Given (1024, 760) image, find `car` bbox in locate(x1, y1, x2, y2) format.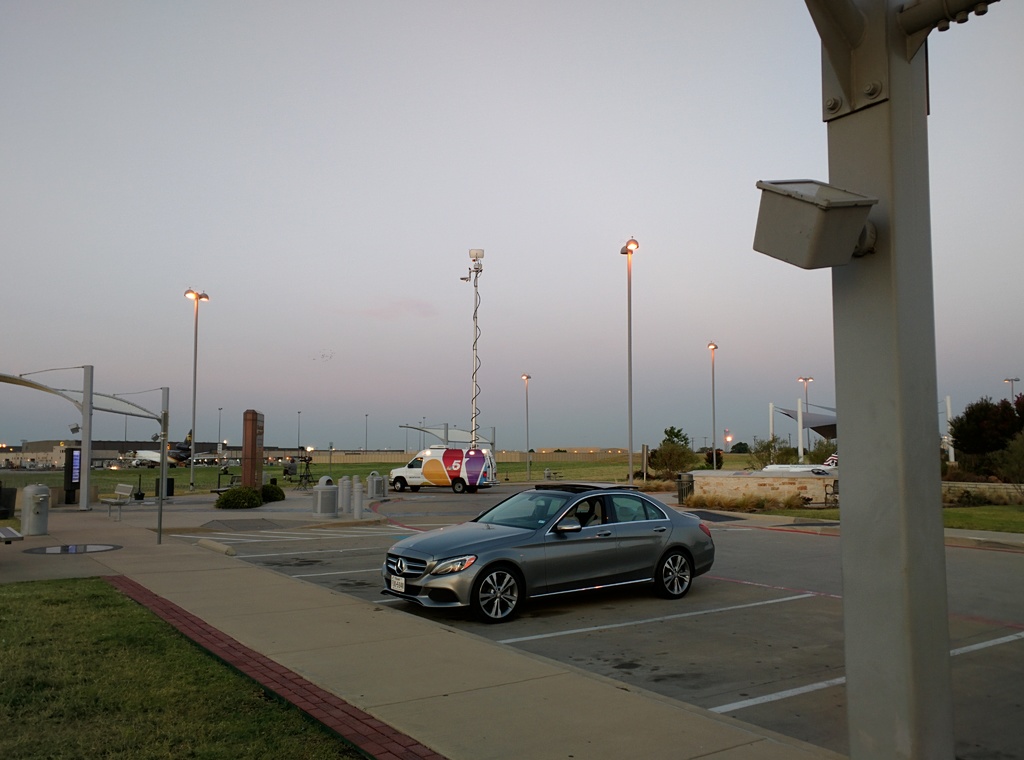
locate(383, 482, 713, 624).
